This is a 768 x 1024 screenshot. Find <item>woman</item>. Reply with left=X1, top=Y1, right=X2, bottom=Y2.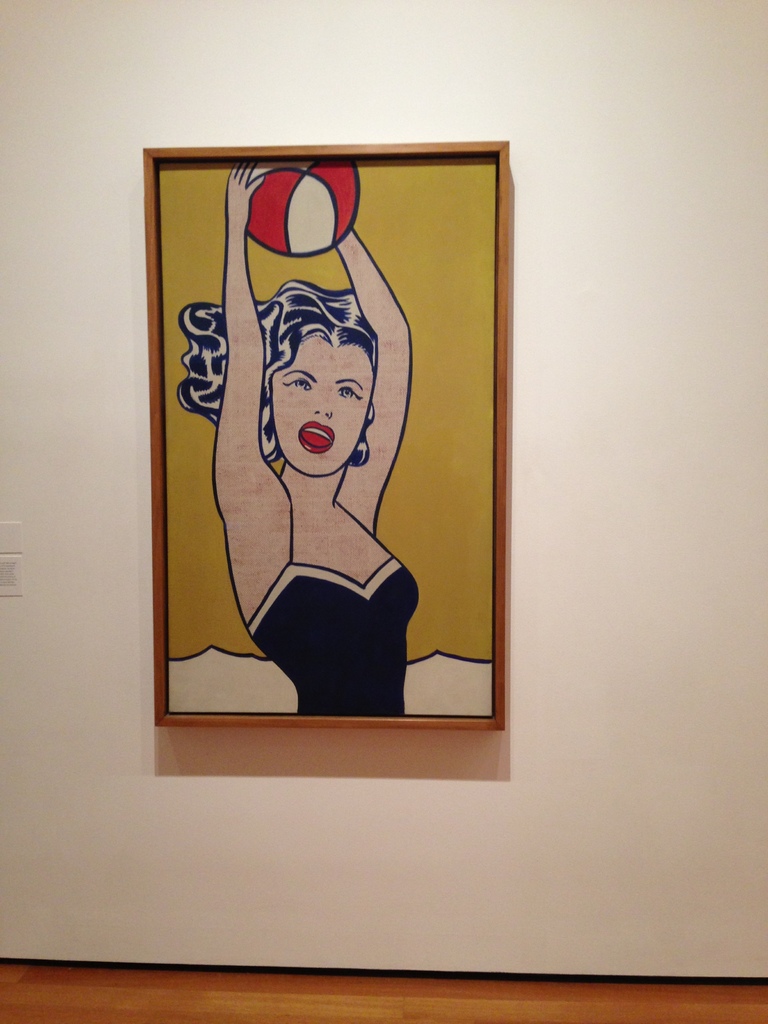
left=179, top=238, right=504, bottom=751.
